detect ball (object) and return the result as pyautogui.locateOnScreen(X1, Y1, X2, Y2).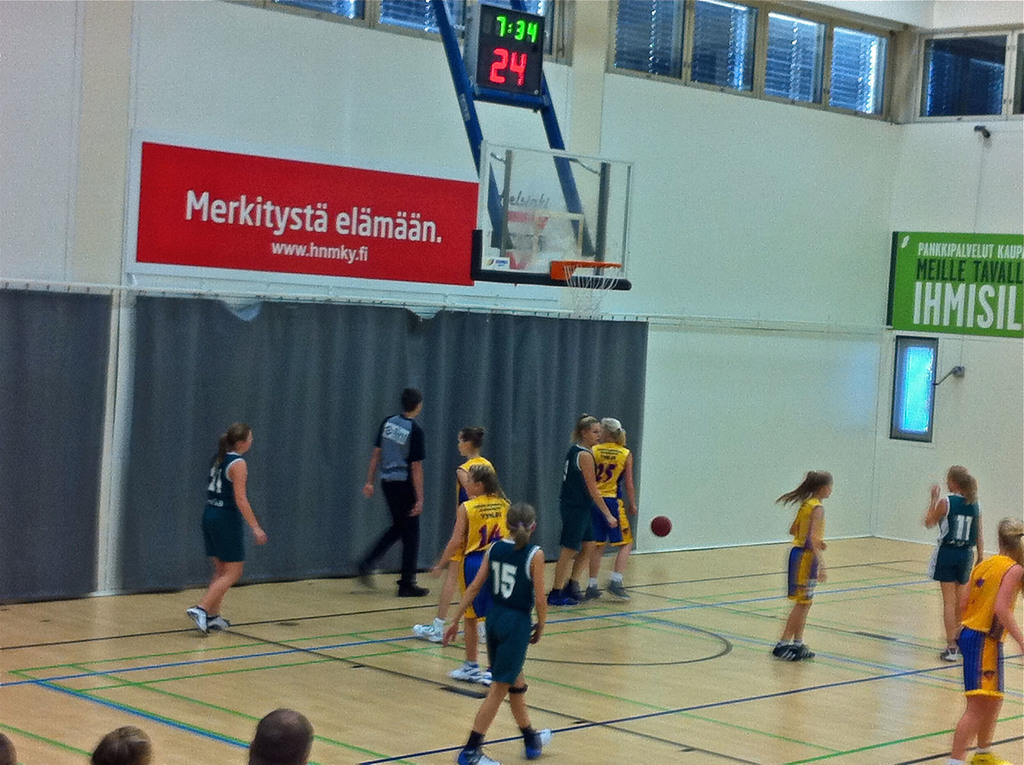
pyautogui.locateOnScreen(648, 514, 676, 538).
